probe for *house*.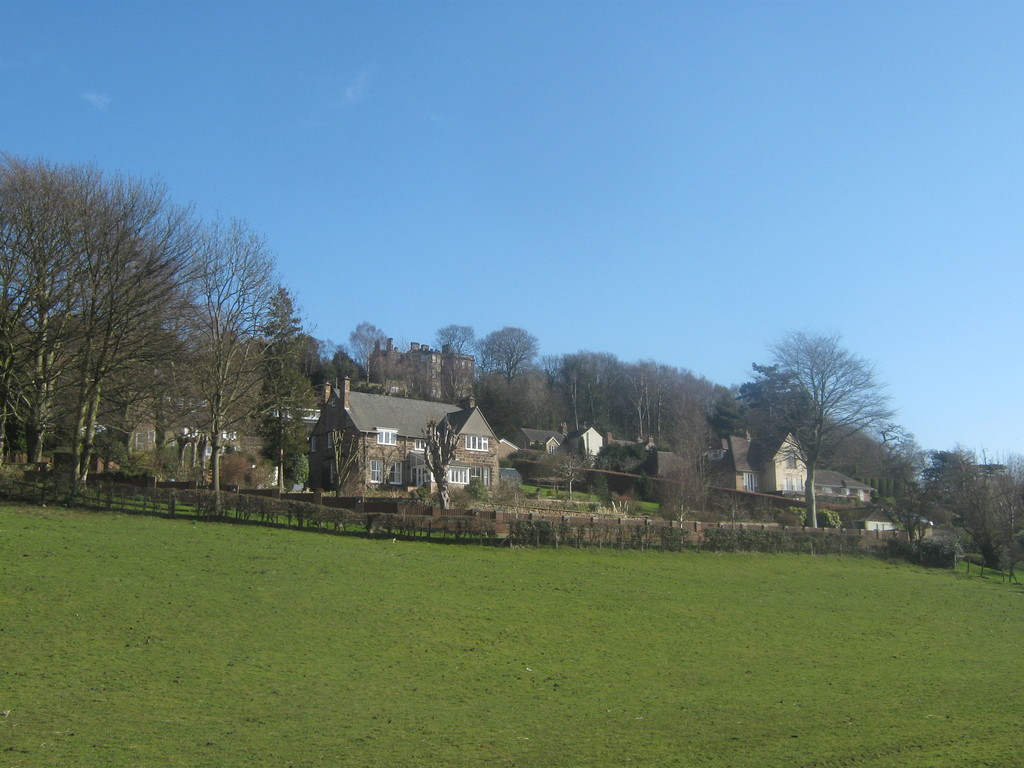
Probe result: BBox(283, 368, 496, 499).
